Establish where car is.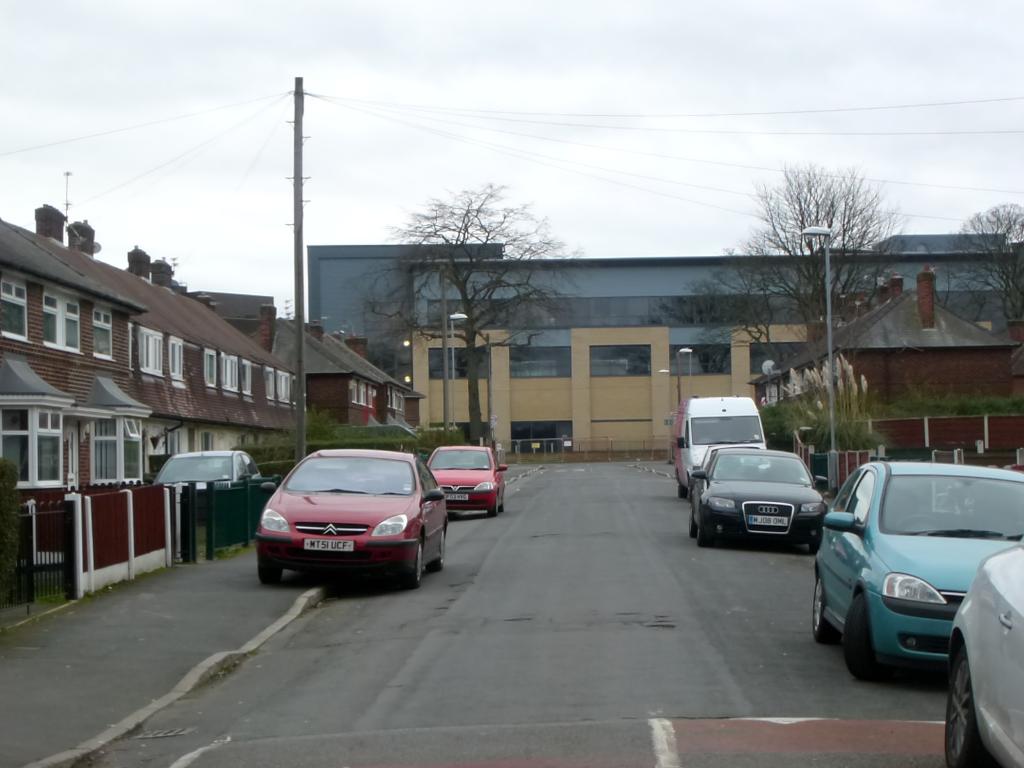
Established at (x1=428, y1=446, x2=507, y2=513).
